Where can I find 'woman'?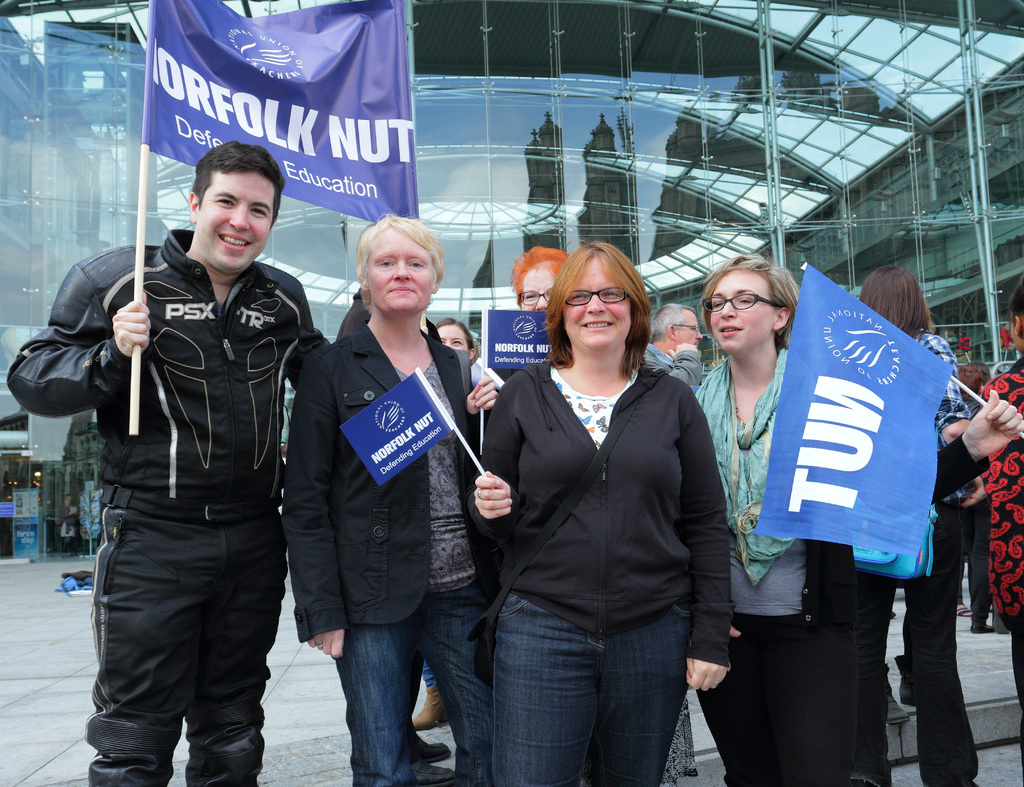
You can find it at locate(470, 234, 710, 786).
